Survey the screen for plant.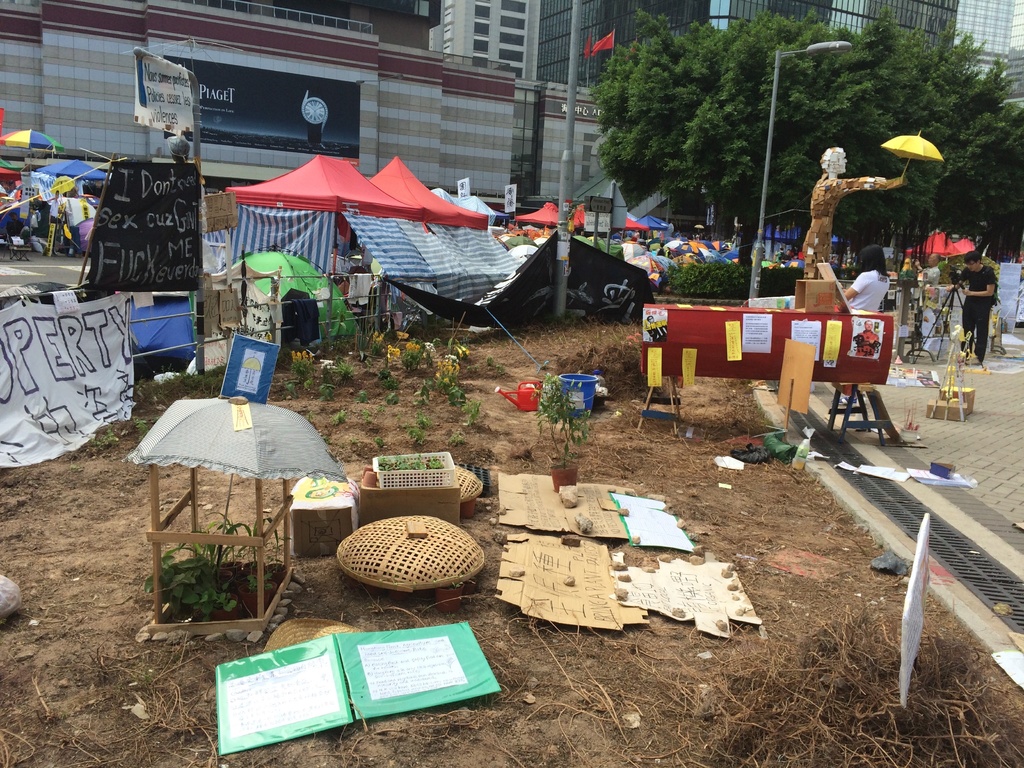
Survey found: (291, 349, 313, 385).
